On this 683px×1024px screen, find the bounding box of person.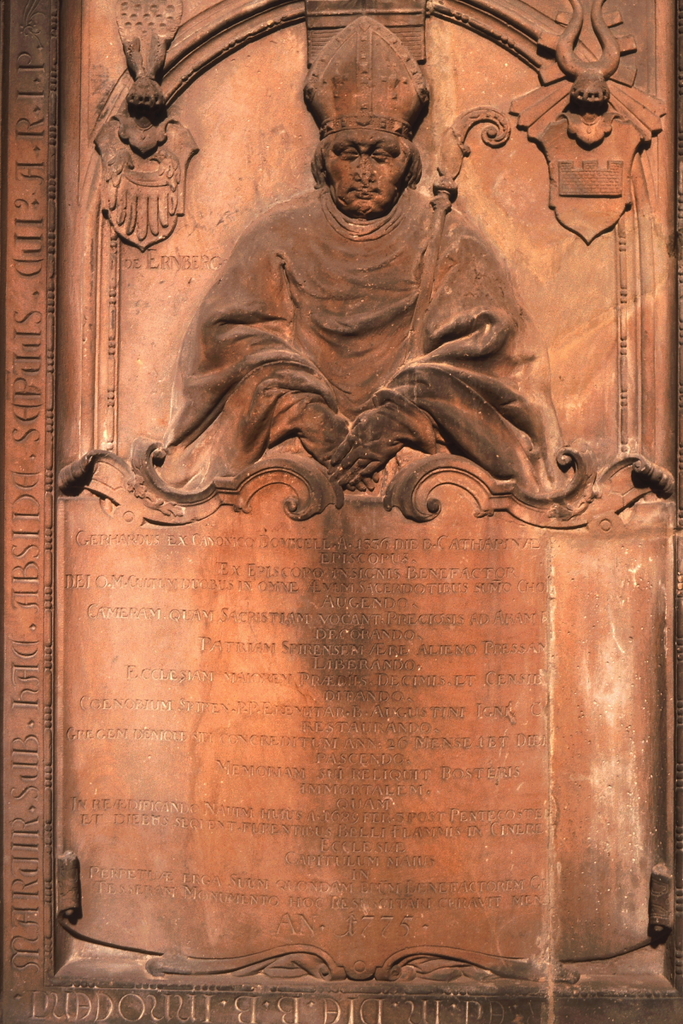
Bounding box: x1=155, y1=3, x2=593, y2=485.
